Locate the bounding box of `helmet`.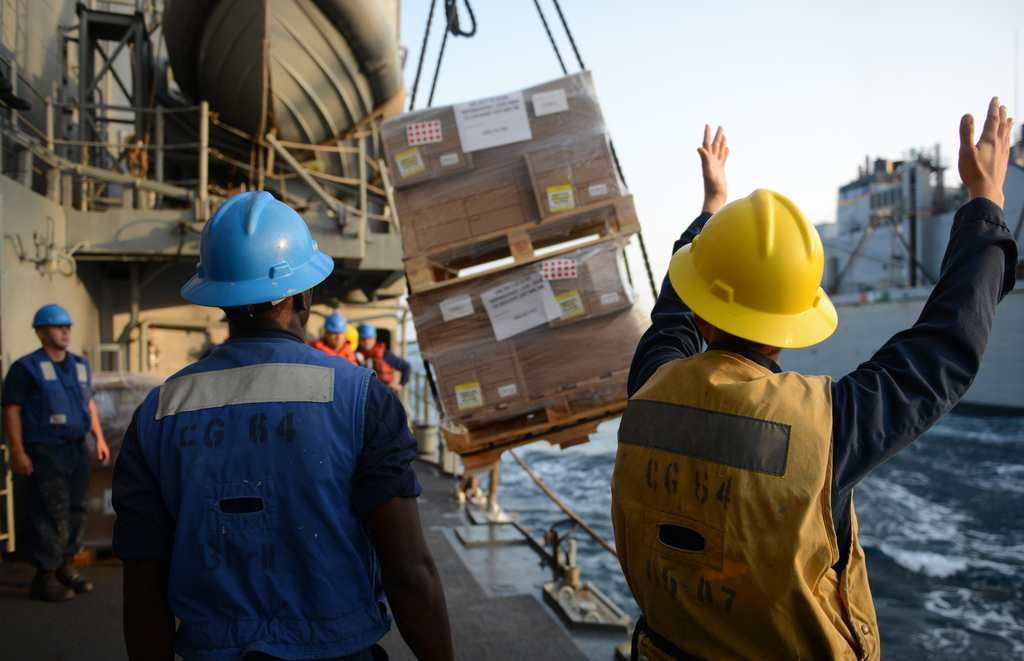
Bounding box: {"x1": 33, "y1": 305, "x2": 76, "y2": 353}.
